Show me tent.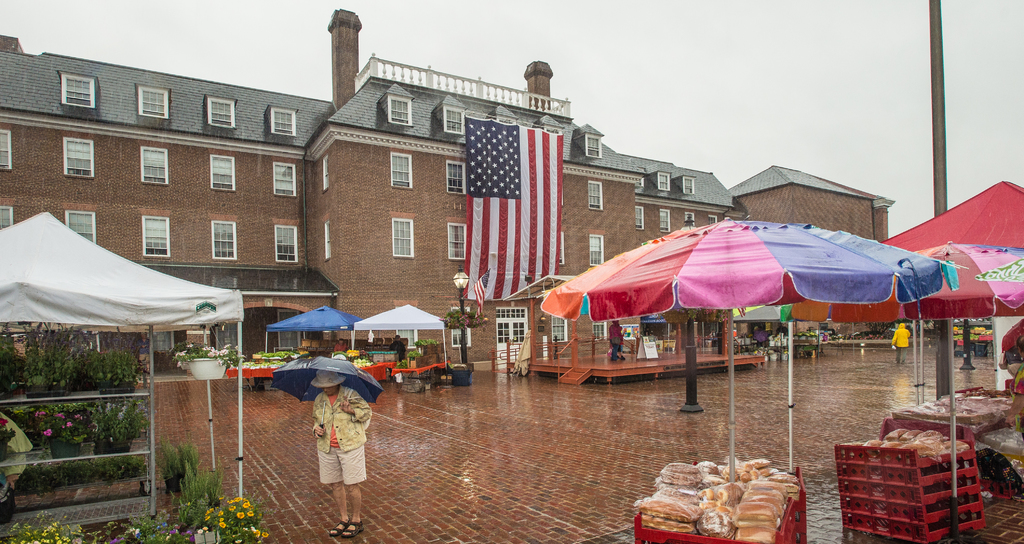
tent is here: <box>781,172,1023,483</box>.
